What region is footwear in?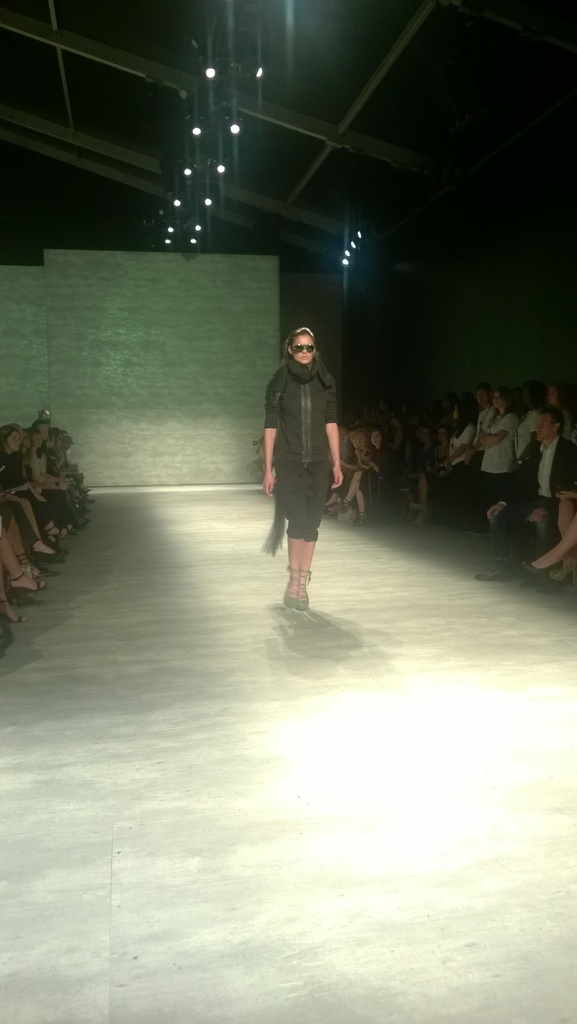
<box>29,541,62,557</box>.
